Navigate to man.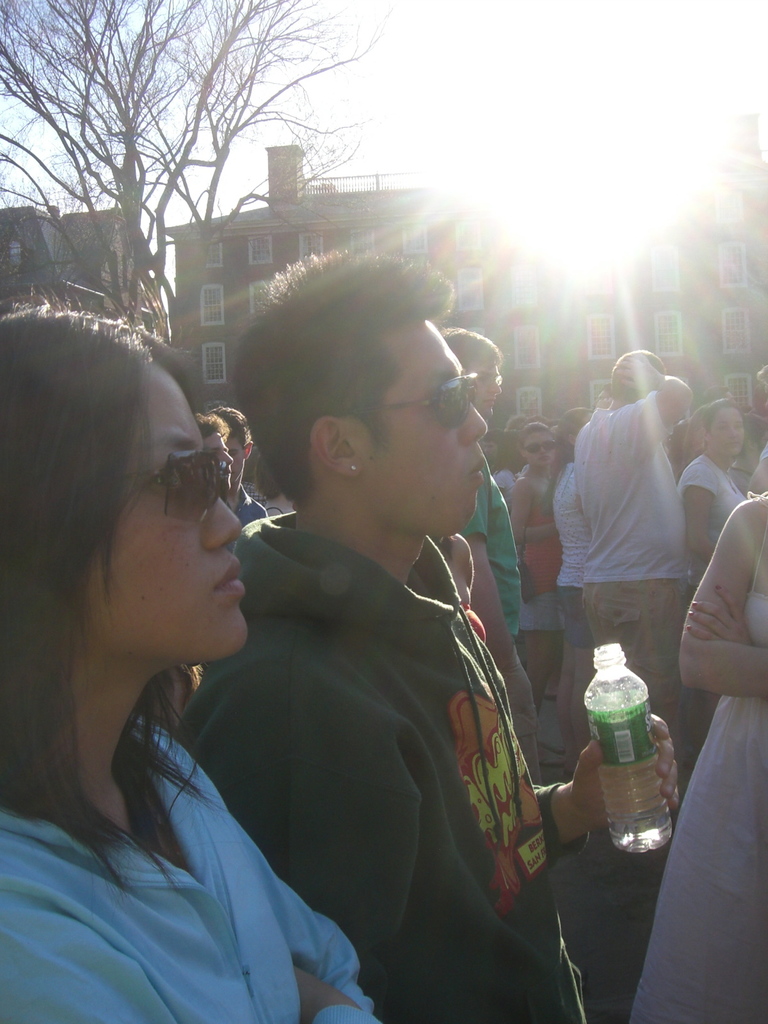
Navigation target: select_region(442, 313, 545, 786).
